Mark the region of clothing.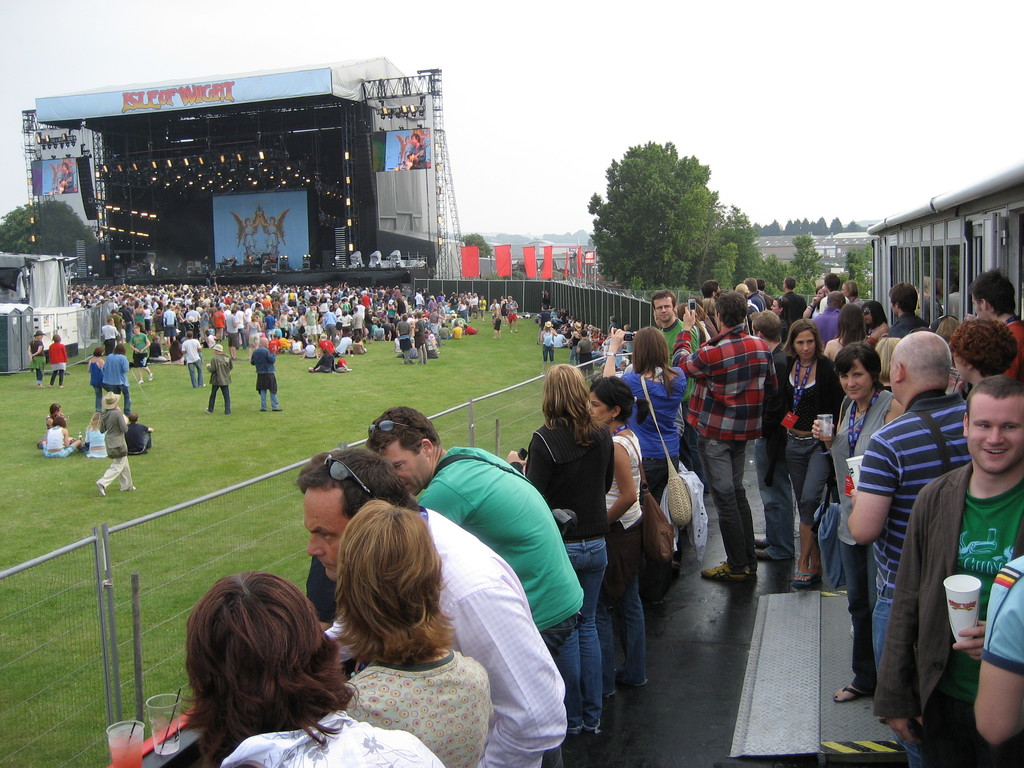
Region: crop(872, 462, 1023, 767).
